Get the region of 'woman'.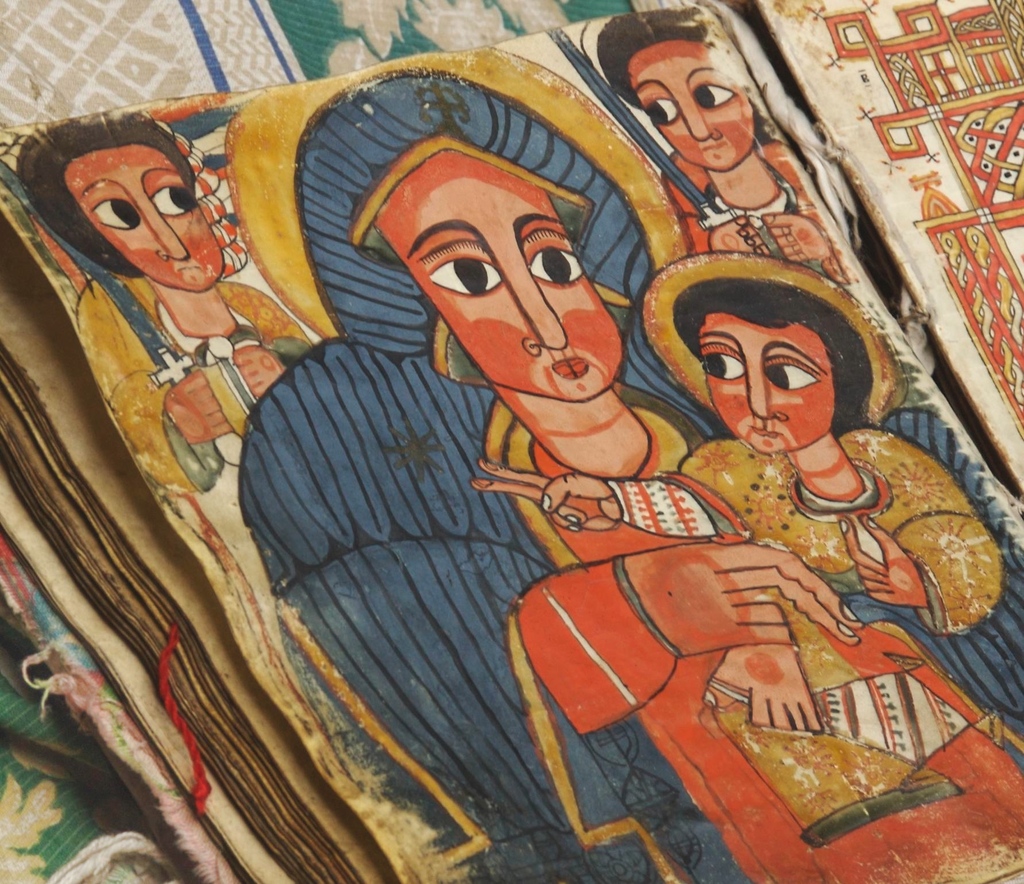
(x1=221, y1=68, x2=1023, y2=883).
